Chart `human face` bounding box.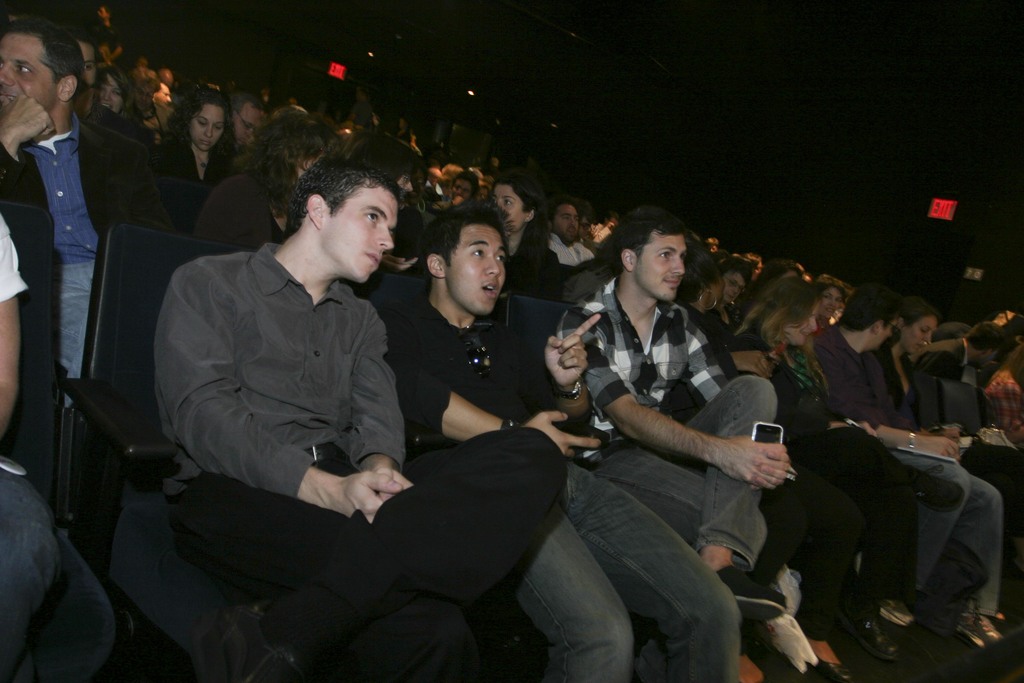
Charted: [399, 171, 413, 197].
